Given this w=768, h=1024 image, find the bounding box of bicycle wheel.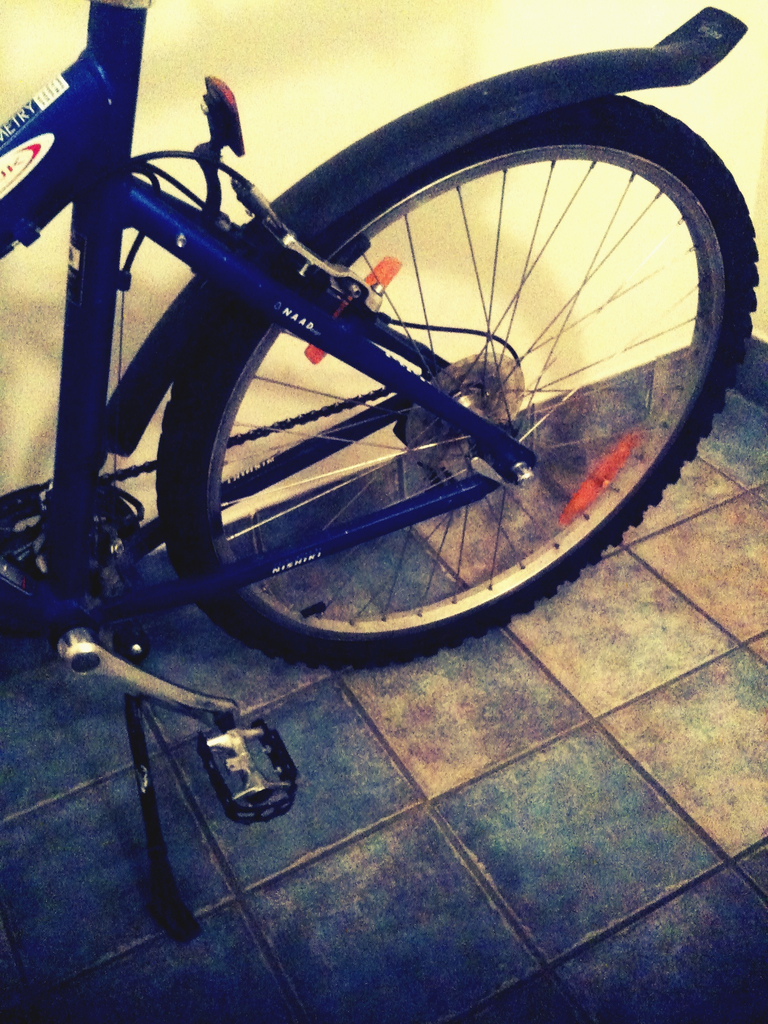
Rect(152, 96, 759, 664).
